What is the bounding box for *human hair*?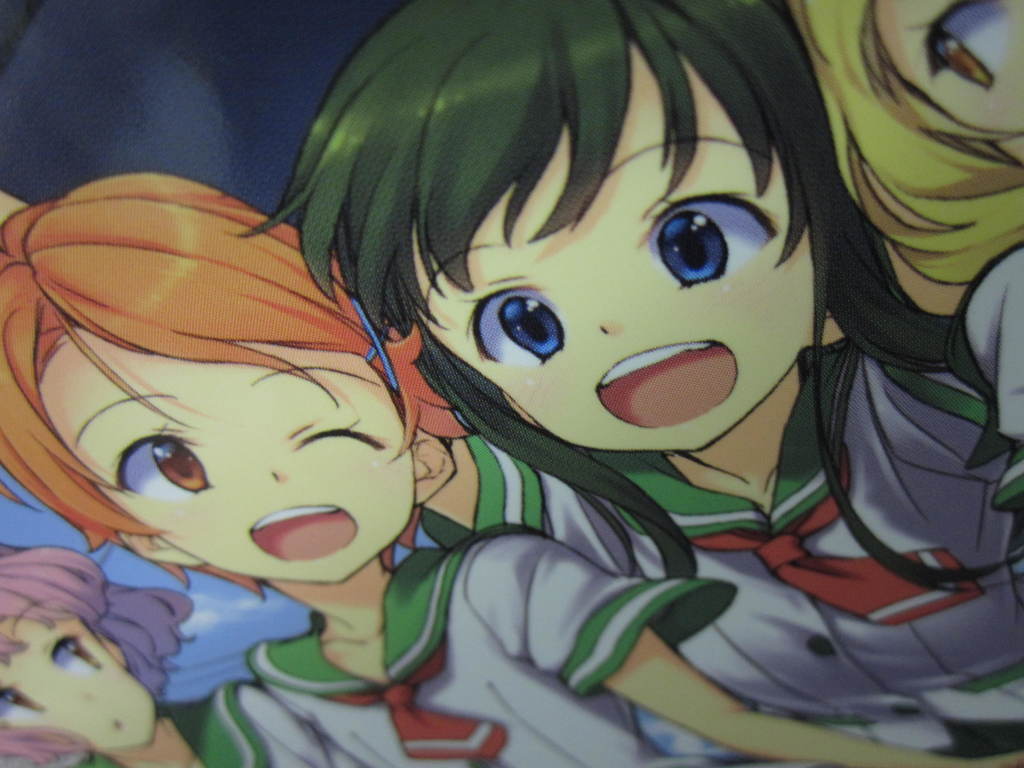
[222, 0, 1023, 592].
